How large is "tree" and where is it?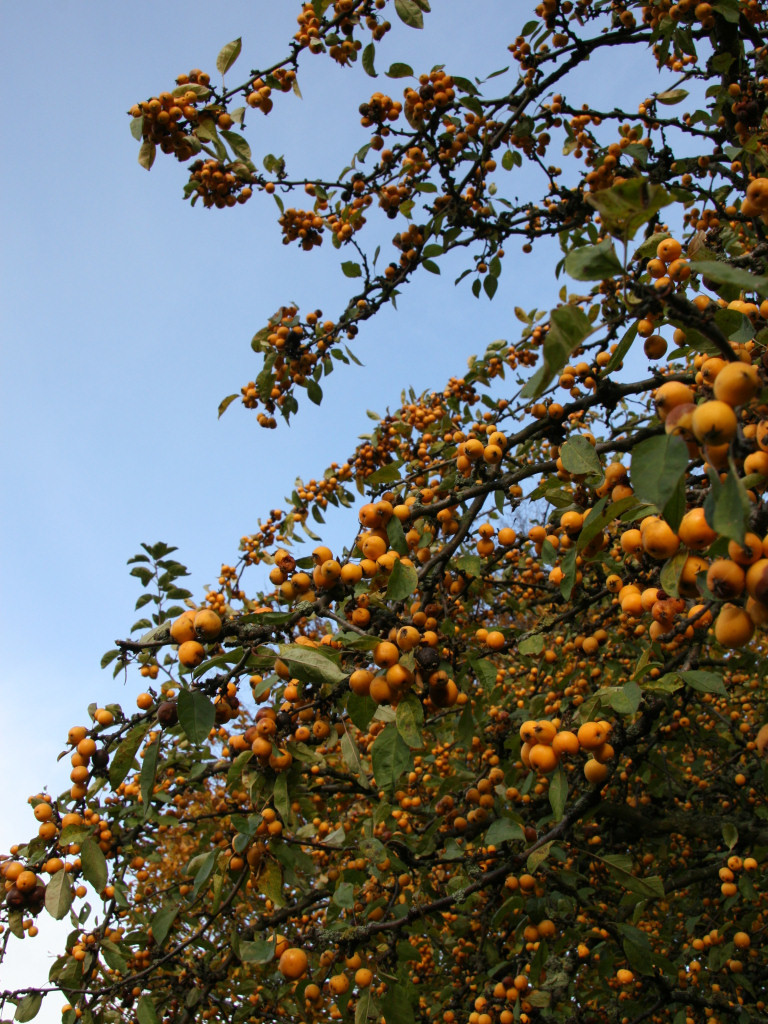
Bounding box: 0,0,767,1023.
